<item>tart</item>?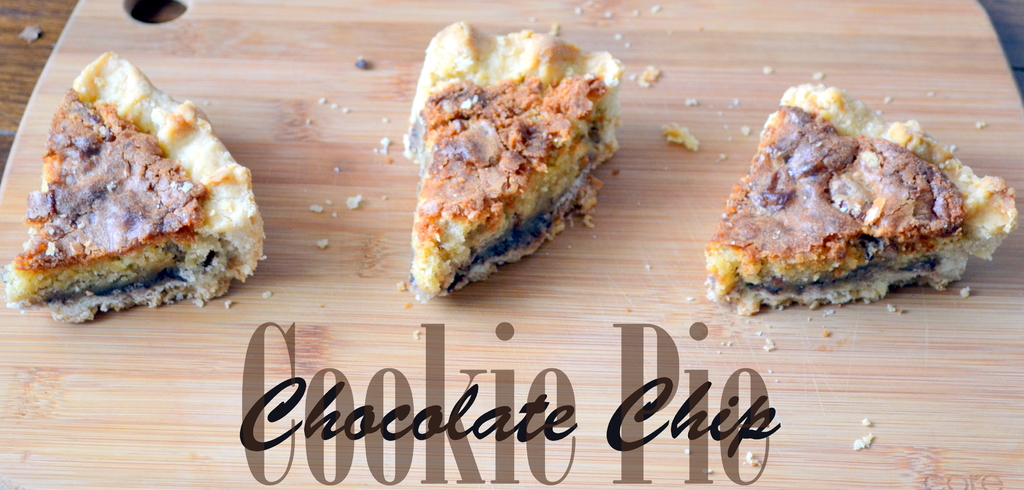
[399,18,617,306]
